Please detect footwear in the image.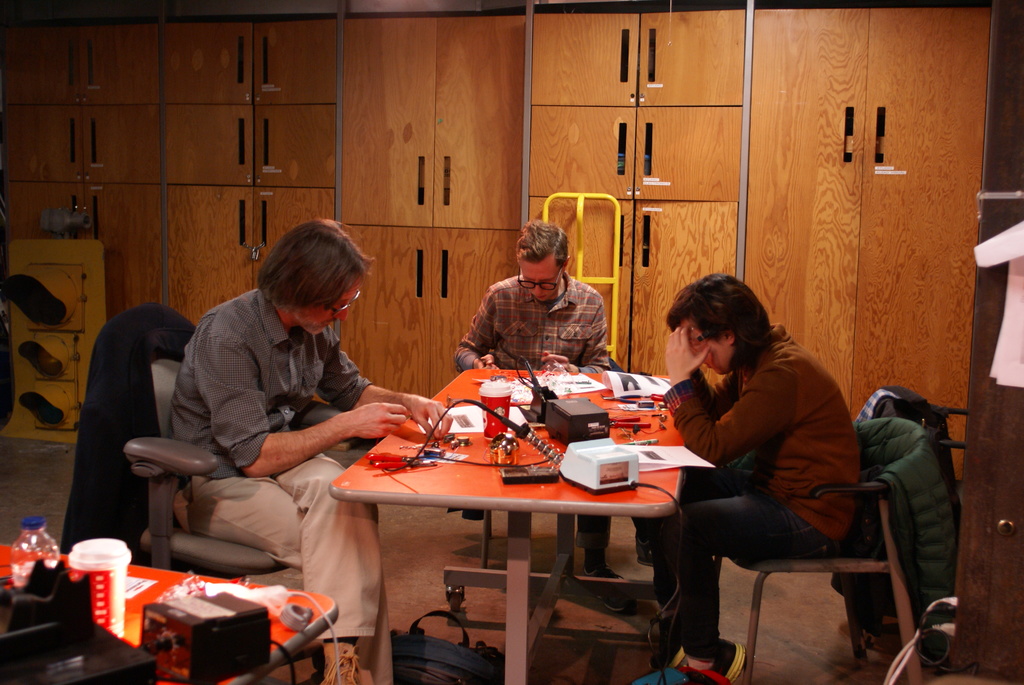
{"left": 586, "top": 556, "right": 627, "bottom": 583}.
